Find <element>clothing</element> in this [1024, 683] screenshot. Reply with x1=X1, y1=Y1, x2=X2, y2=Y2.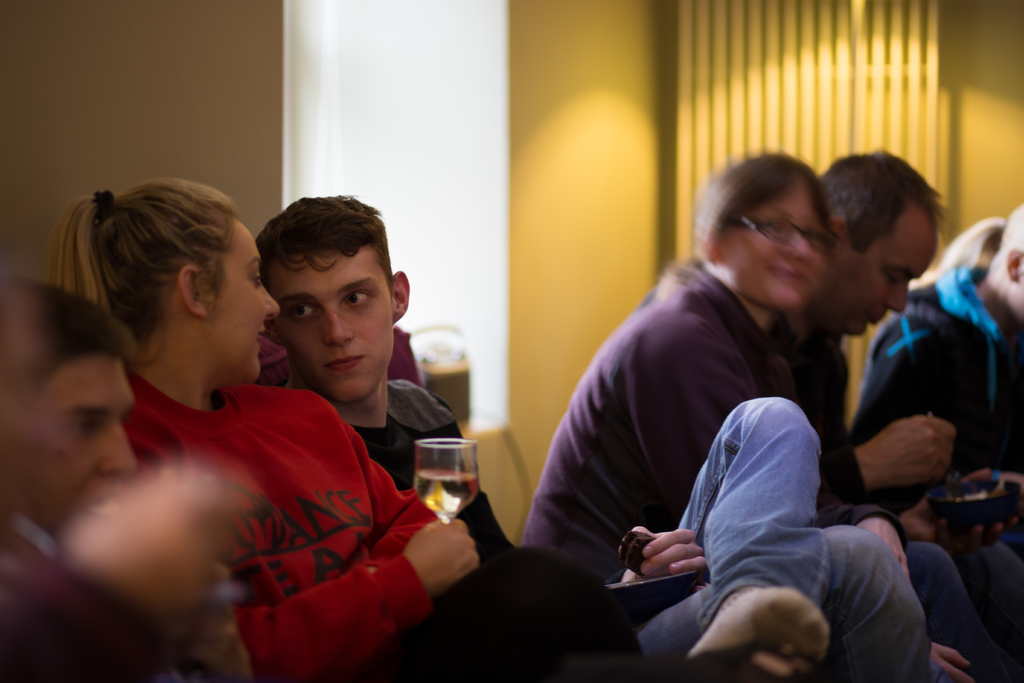
x1=348, y1=381, x2=931, y2=682.
